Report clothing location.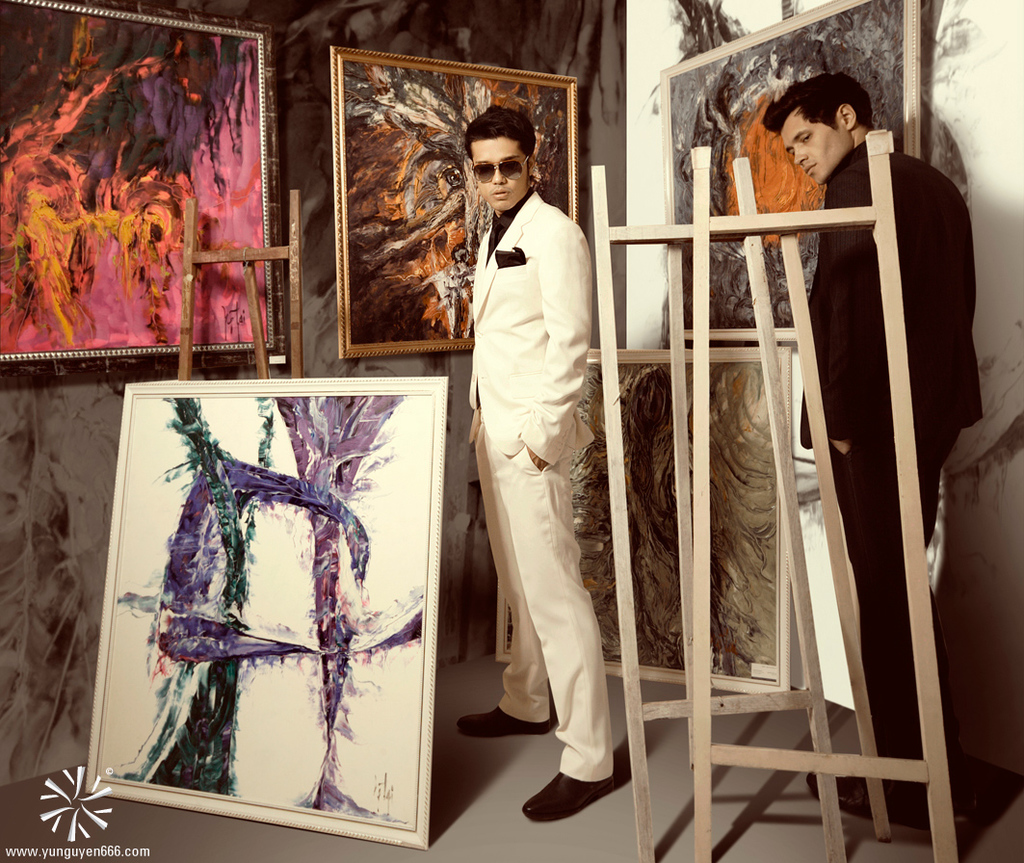
Report: <region>800, 140, 984, 791</region>.
